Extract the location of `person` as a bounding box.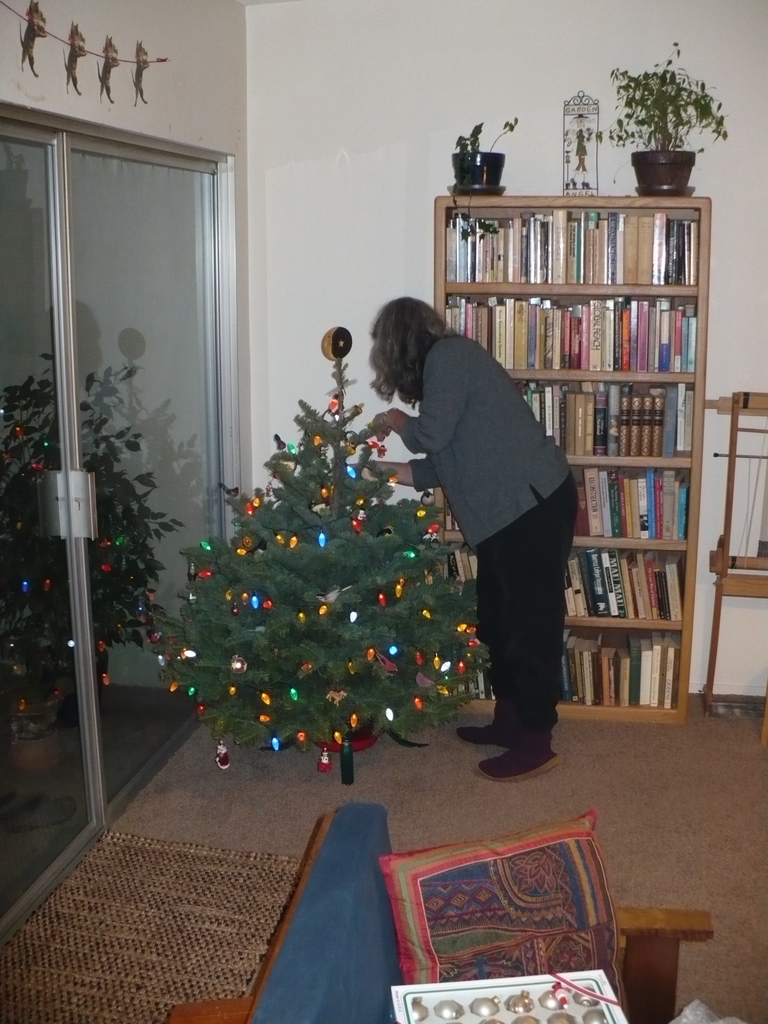
411/243/615/790.
